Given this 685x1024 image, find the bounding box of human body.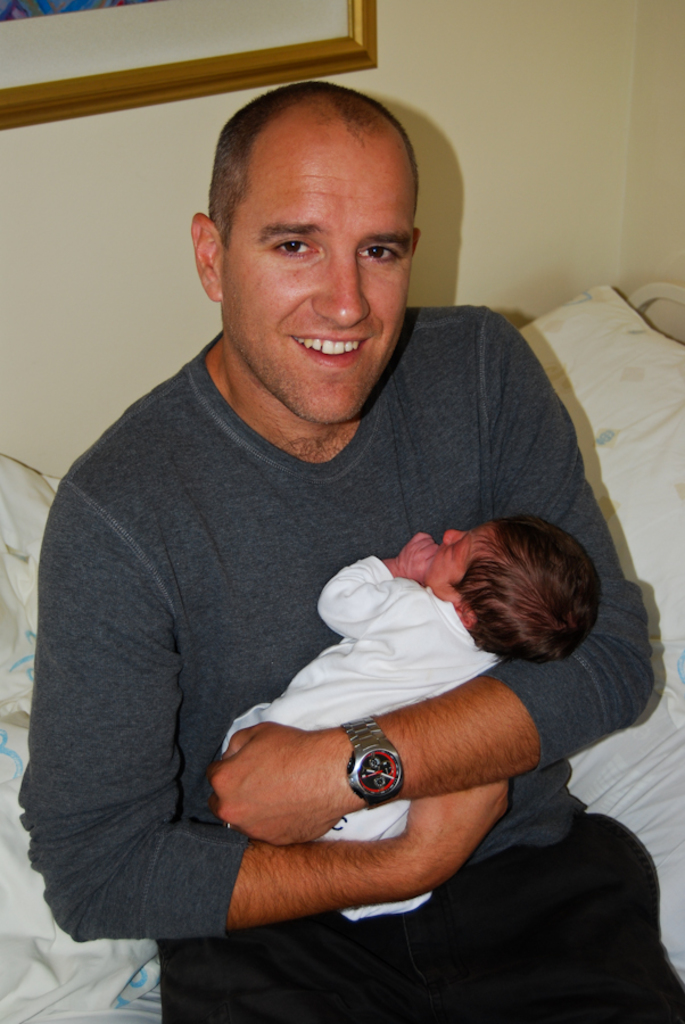
l=220, t=514, r=608, b=927.
